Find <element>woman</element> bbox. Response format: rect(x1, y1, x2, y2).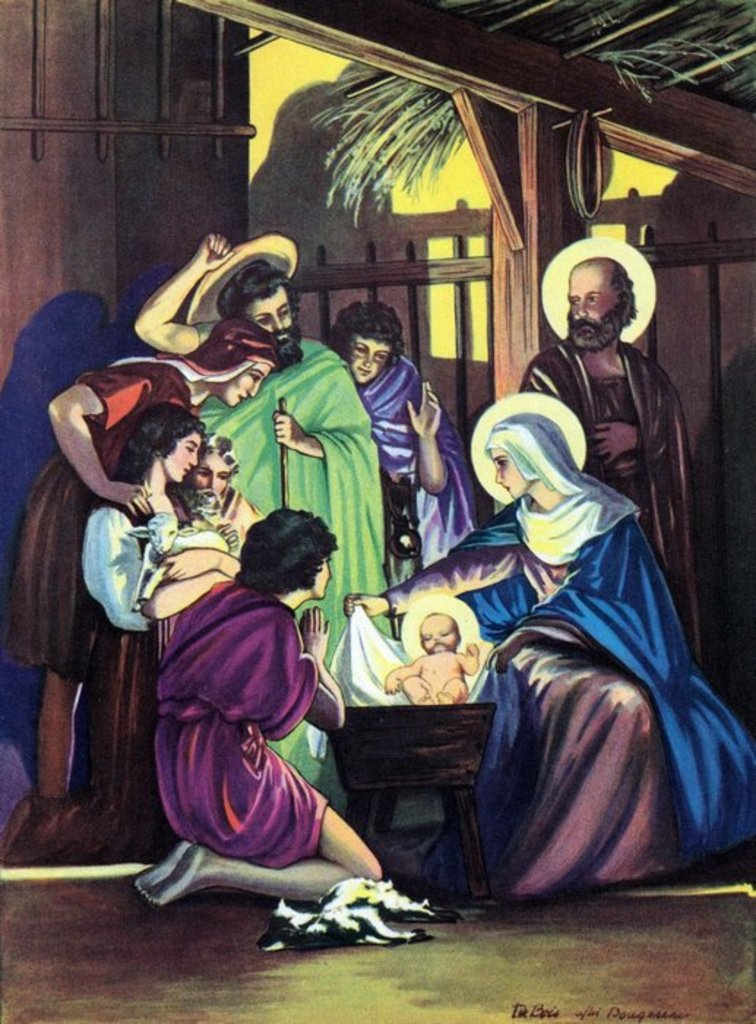
rect(124, 506, 390, 901).
